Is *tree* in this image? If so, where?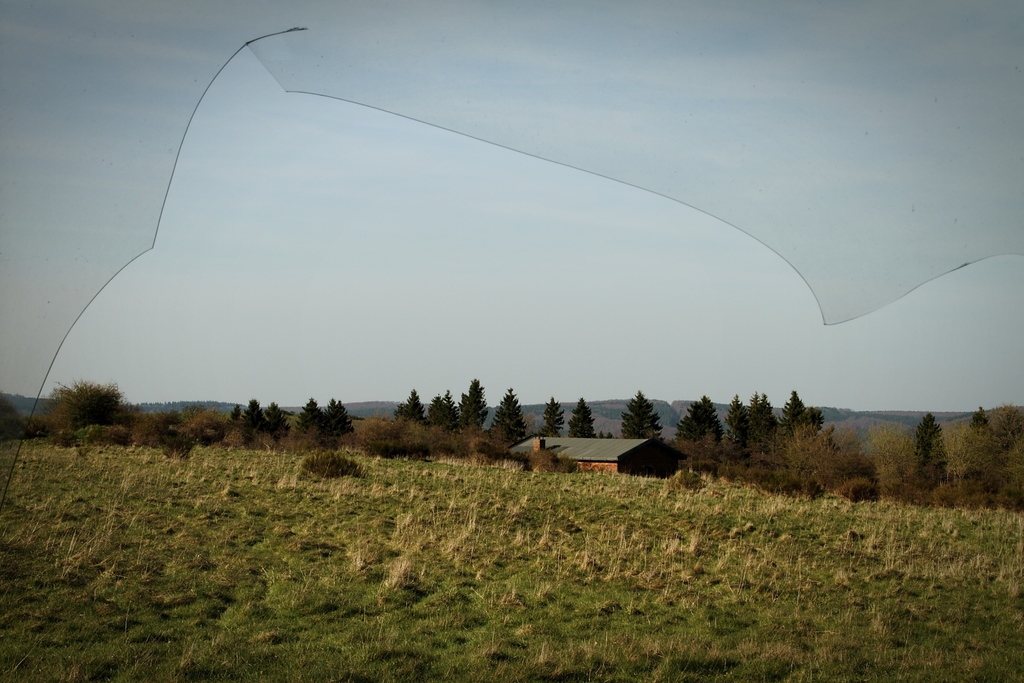
Yes, at <box>262,401,291,432</box>.
